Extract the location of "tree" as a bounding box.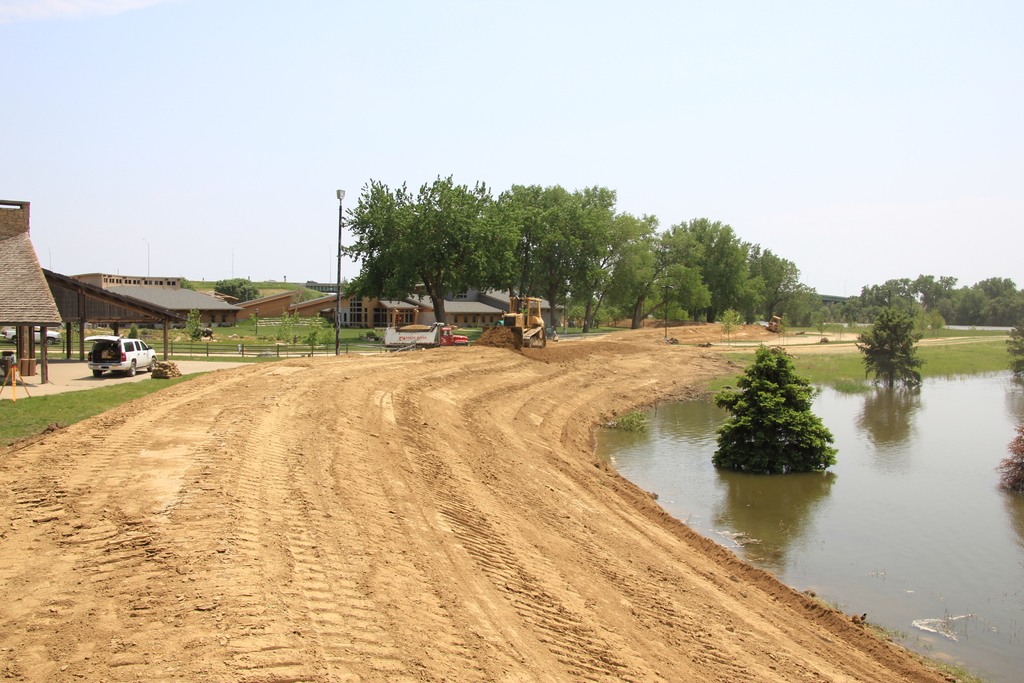
{"left": 219, "top": 278, "right": 259, "bottom": 300}.
